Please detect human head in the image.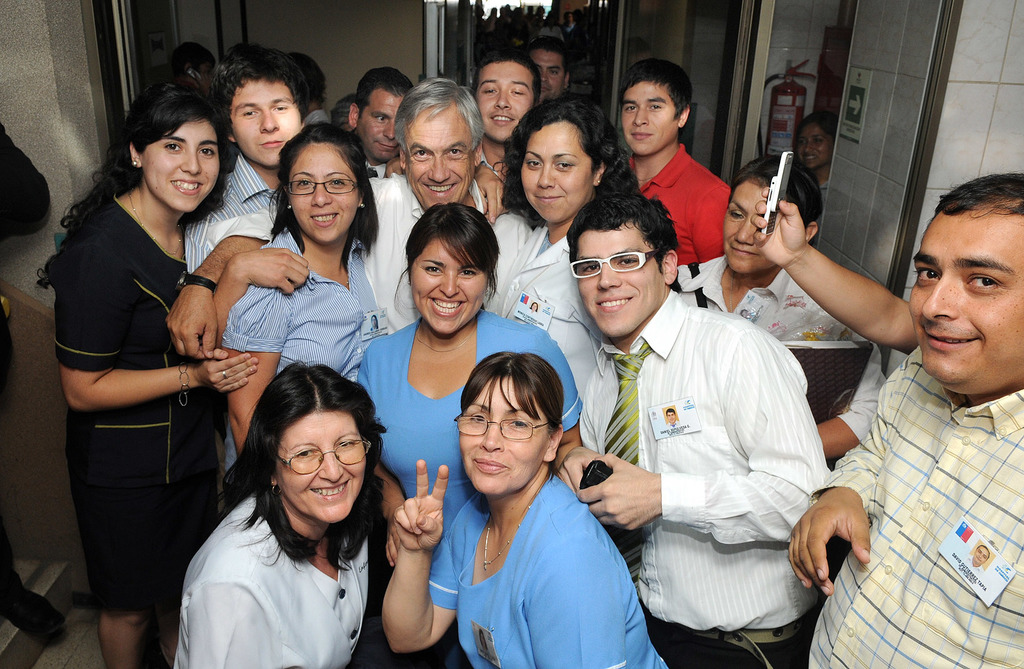
box(906, 173, 1023, 400).
